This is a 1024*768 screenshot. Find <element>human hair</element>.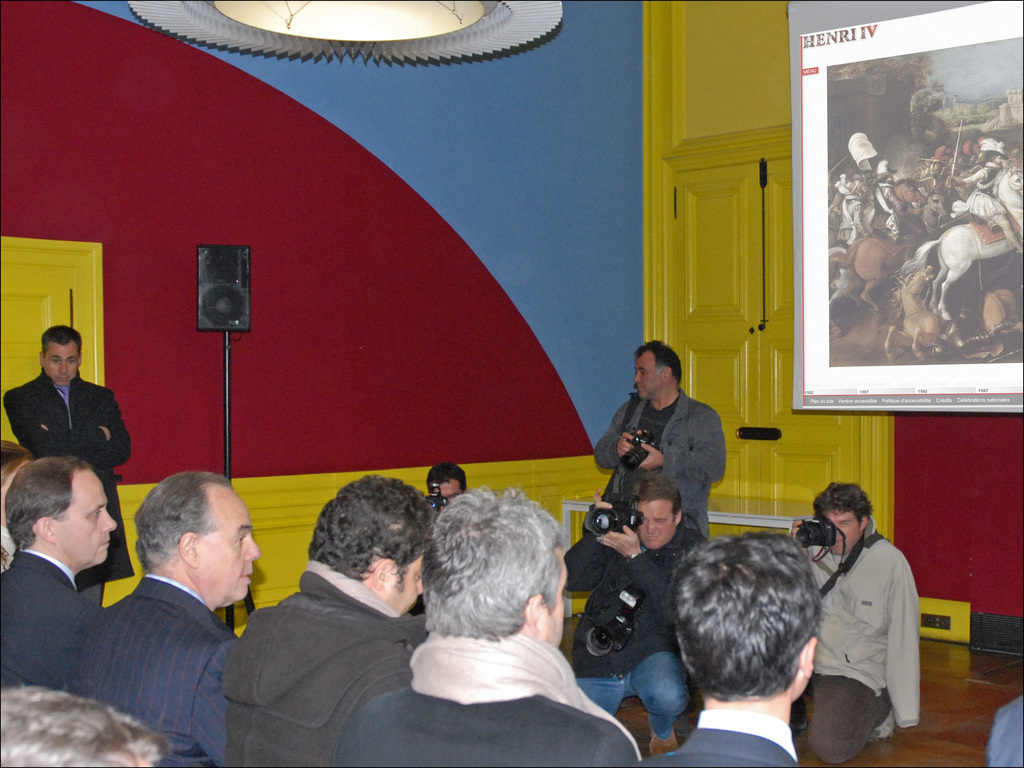
Bounding box: bbox=[632, 474, 683, 522].
